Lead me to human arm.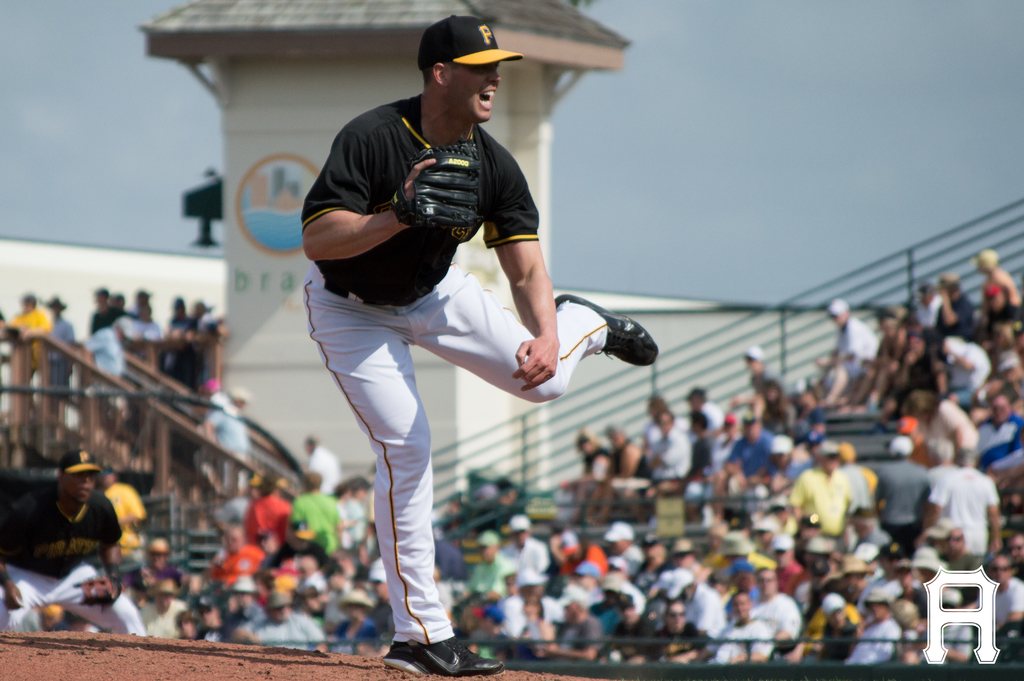
Lead to locate(557, 535, 570, 560).
